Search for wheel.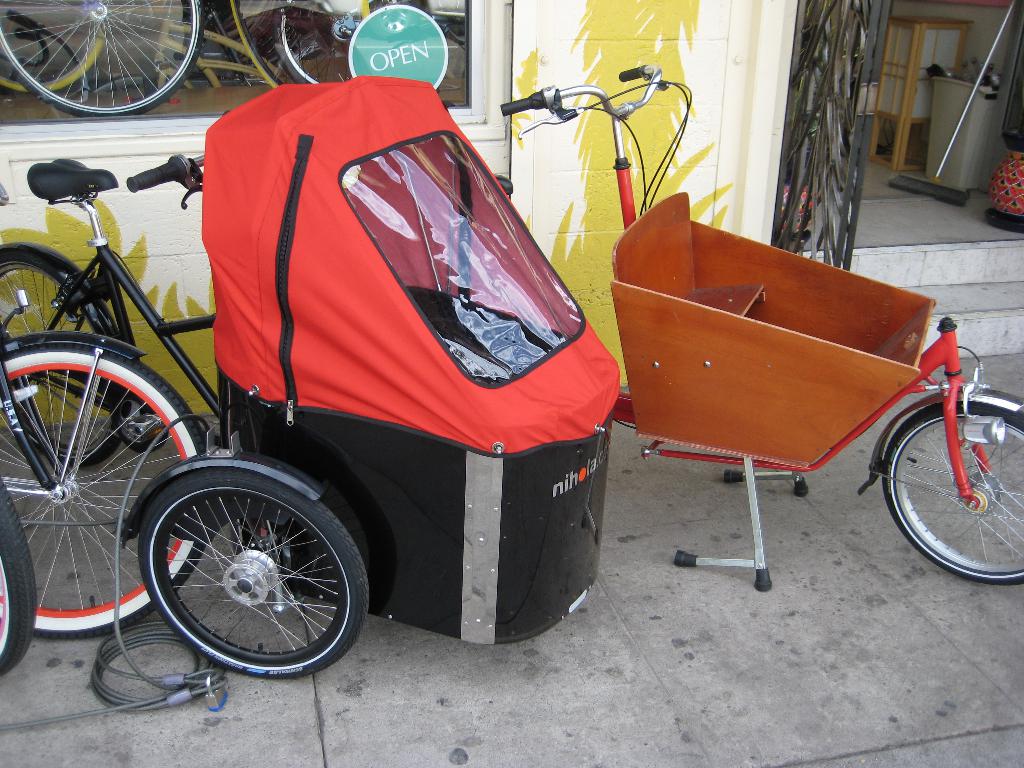
Found at [left=0, top=0, right=202, bottom=117].
